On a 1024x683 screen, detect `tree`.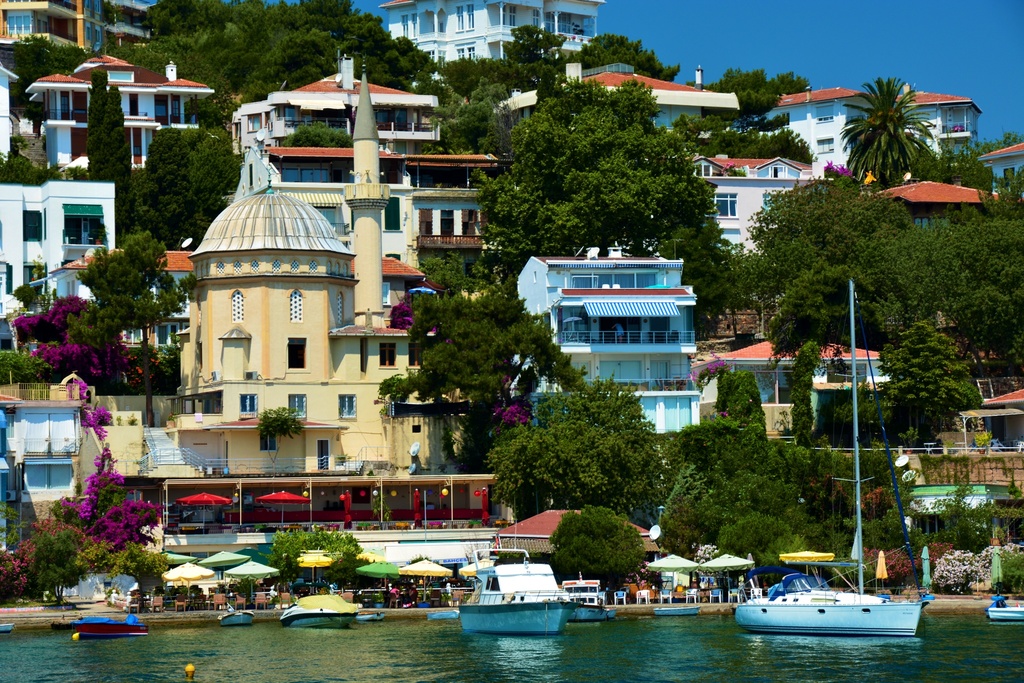
bbox(717, 515, 792, 562).
